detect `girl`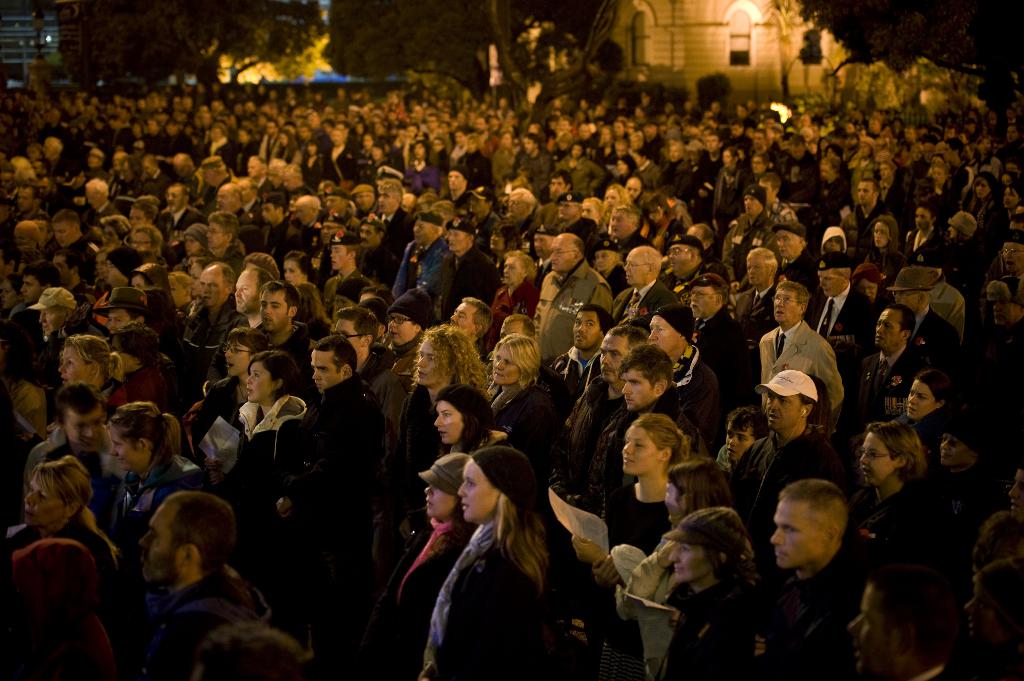
region(280, 248, 326, 279)
